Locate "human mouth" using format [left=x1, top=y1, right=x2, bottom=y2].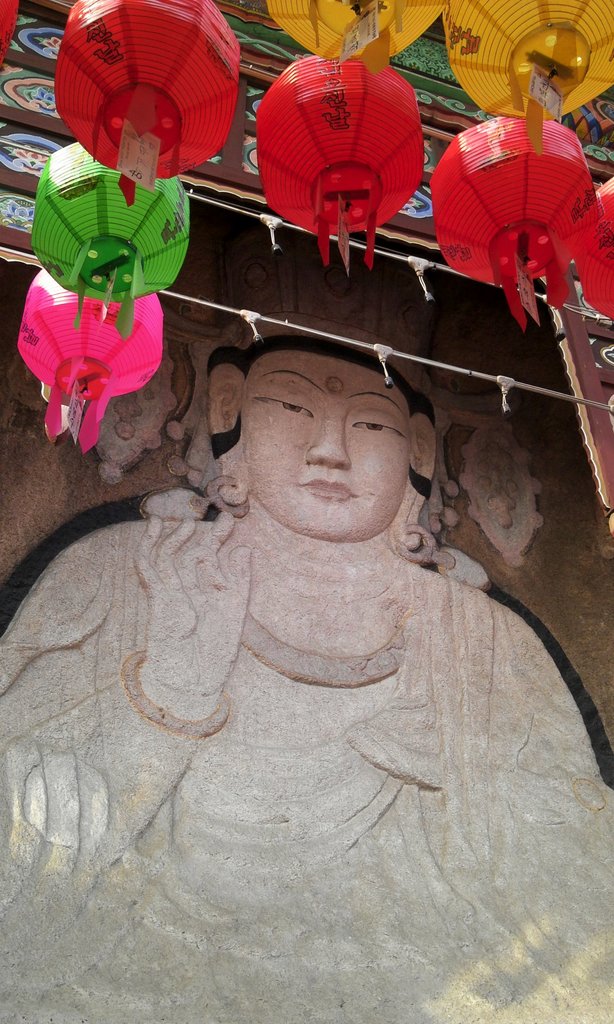
[left=298, top=475, right=361, bottom=501].
